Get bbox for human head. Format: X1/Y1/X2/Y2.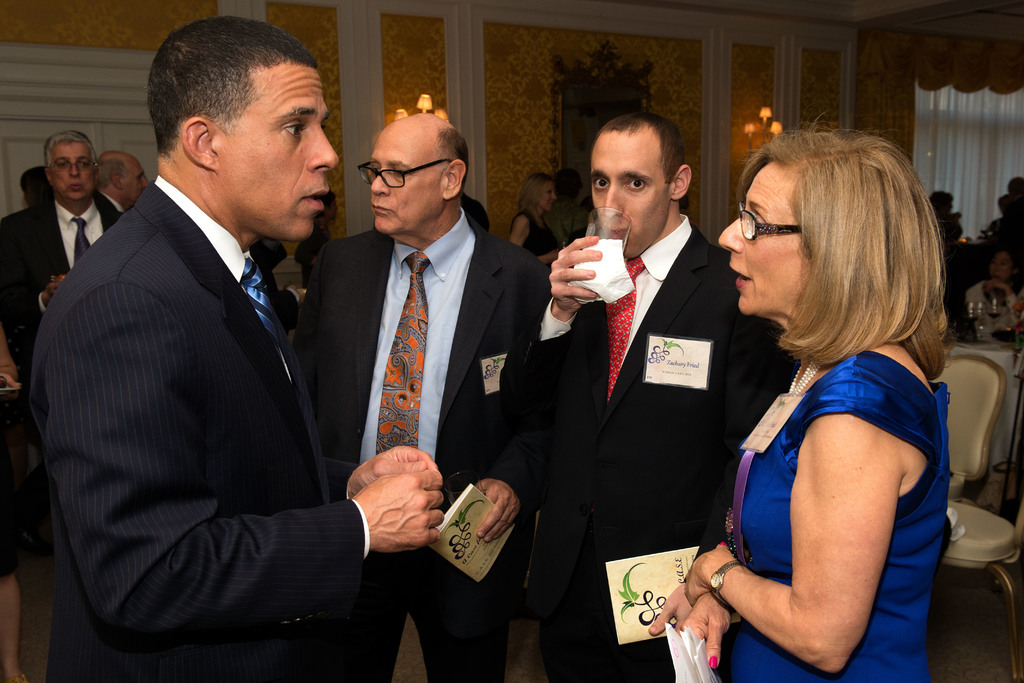
929/193/955/220.
